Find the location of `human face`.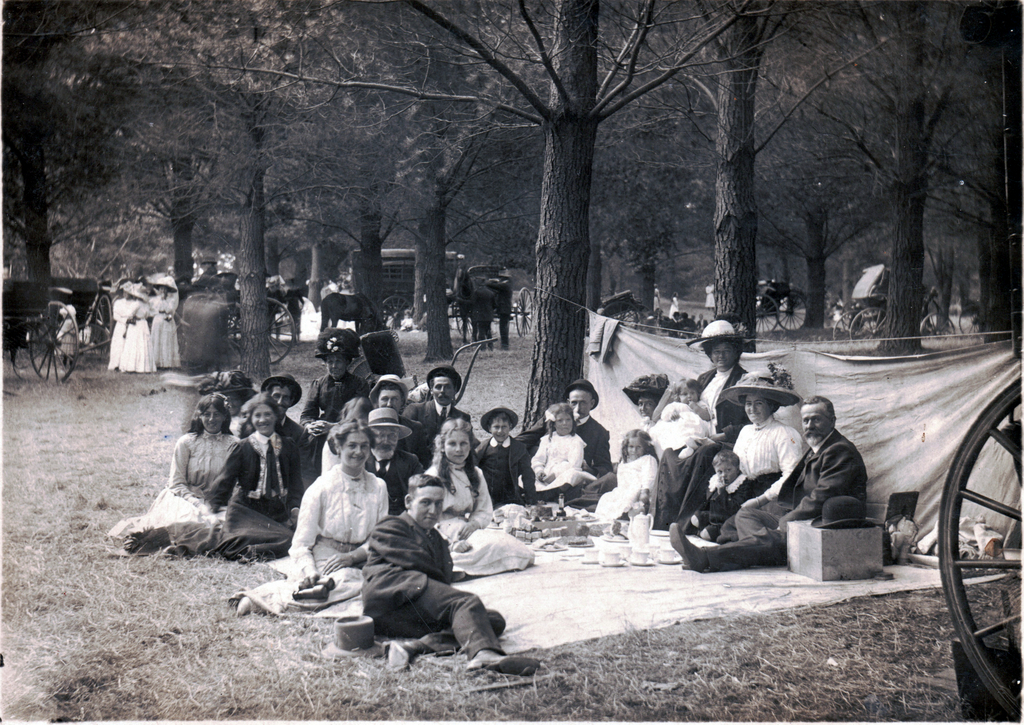
Location: bbox=(378, 389, 402, 410).
